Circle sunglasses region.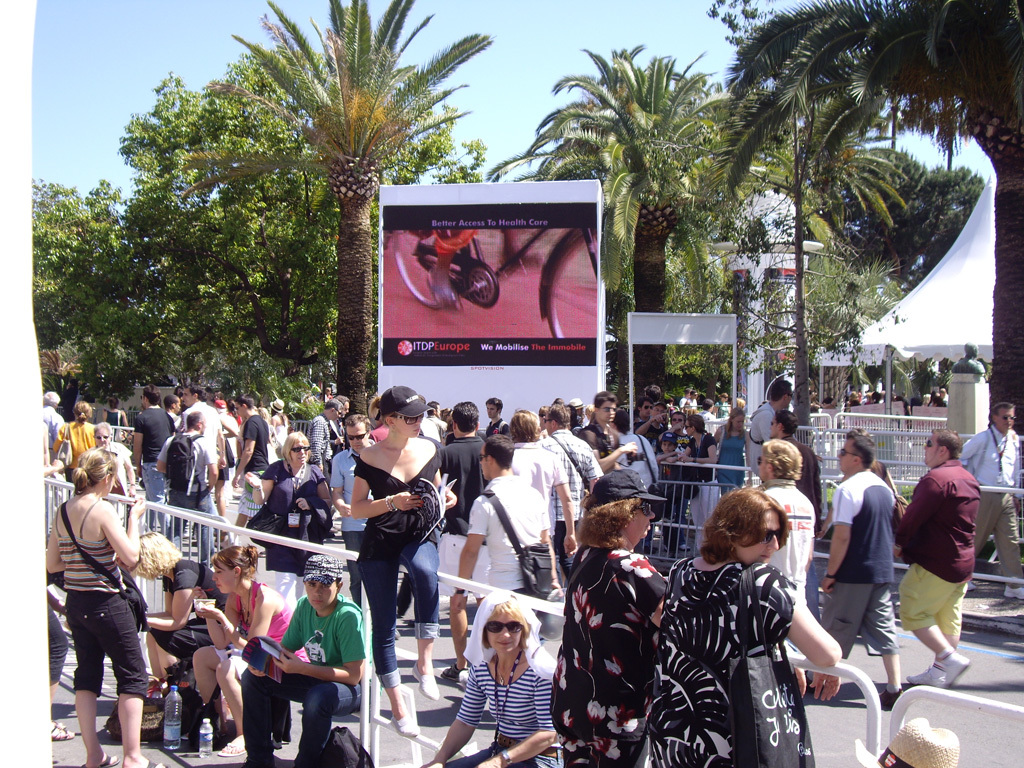
Region: (288, 444, 309, 449).
